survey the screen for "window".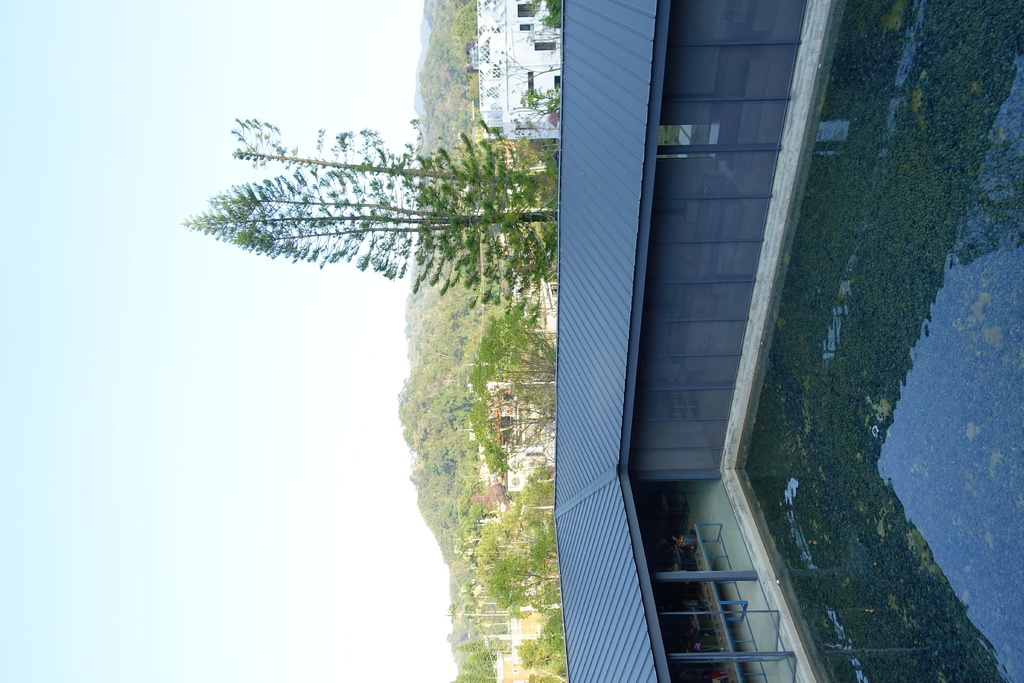
Survey found: bbox=(519, 22, 532, 30).
